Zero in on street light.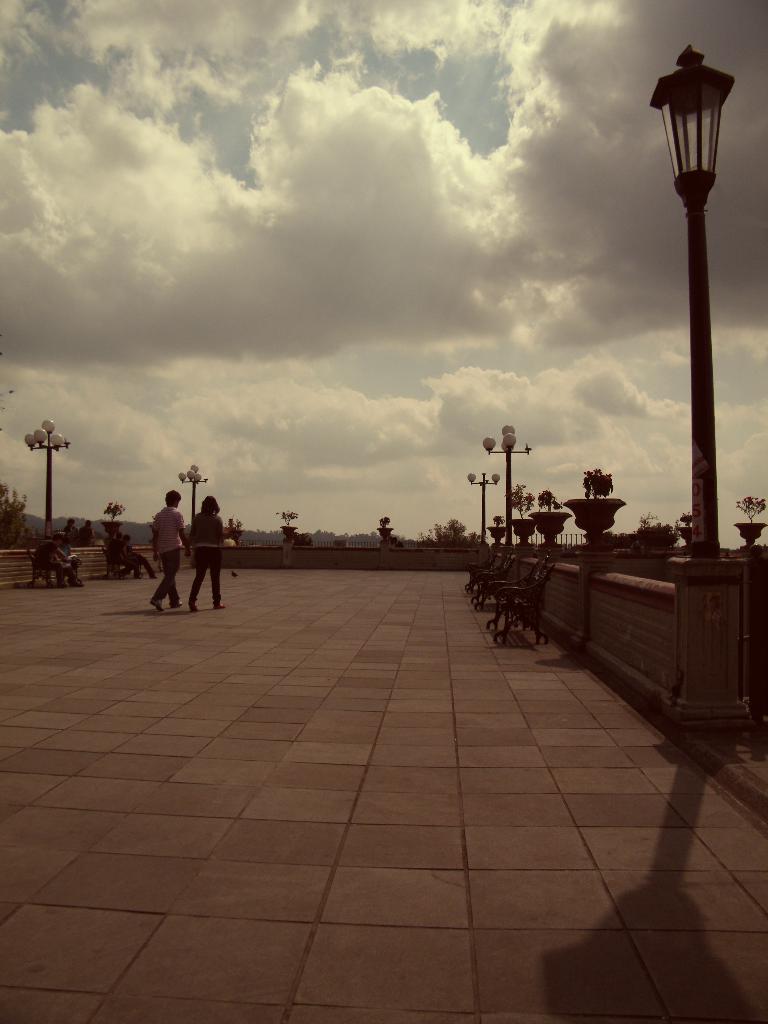
Zeroed in: bbox=(469, 467, 500, 543).
